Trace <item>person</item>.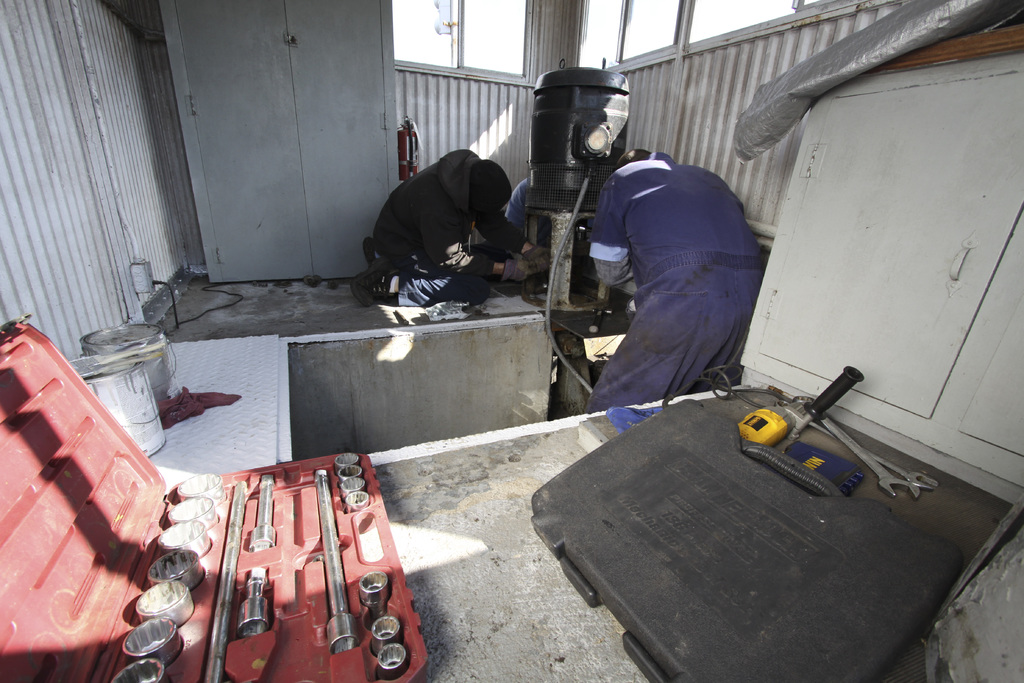
Traced to select_region(358, 117, 527, 324).
